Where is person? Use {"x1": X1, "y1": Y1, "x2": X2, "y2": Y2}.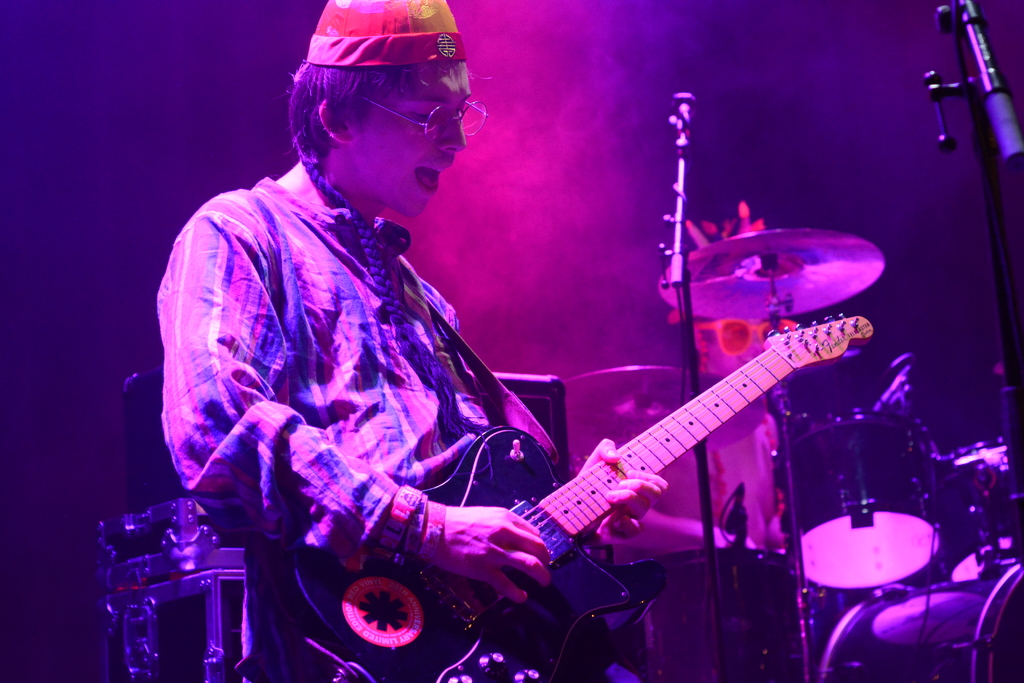
{"x1": 153, "y1": 0, "x2": 664, "y2": 682}.
